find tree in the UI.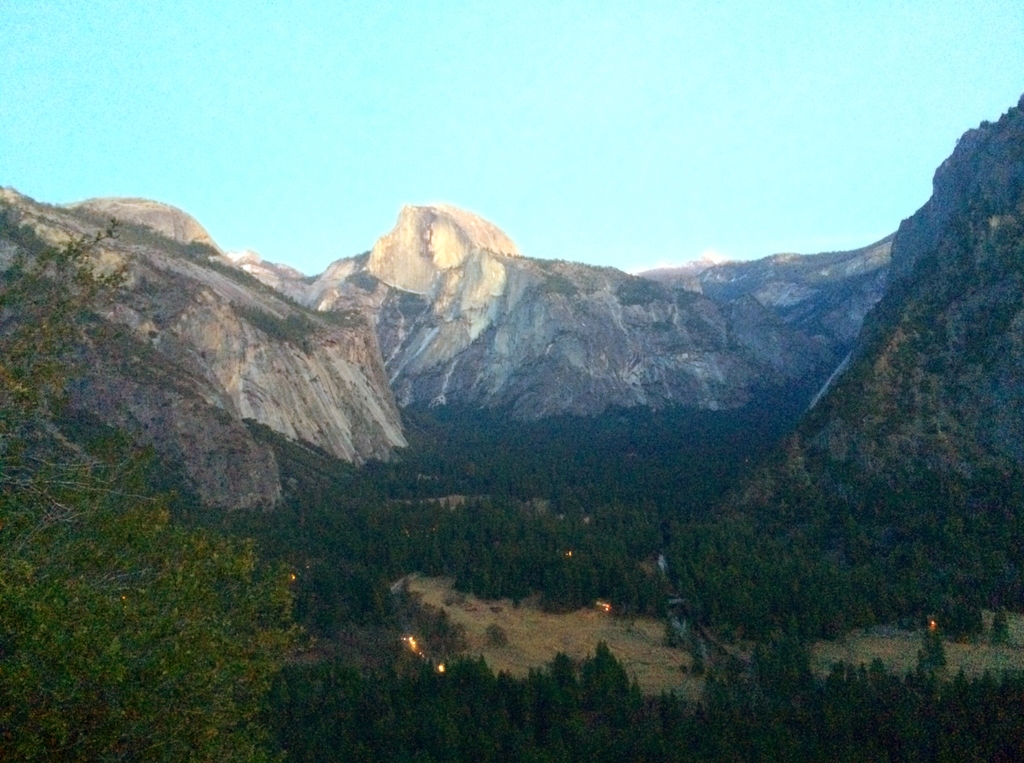
UI element at (x1=903, y1=492, x2=965, y2=626).
